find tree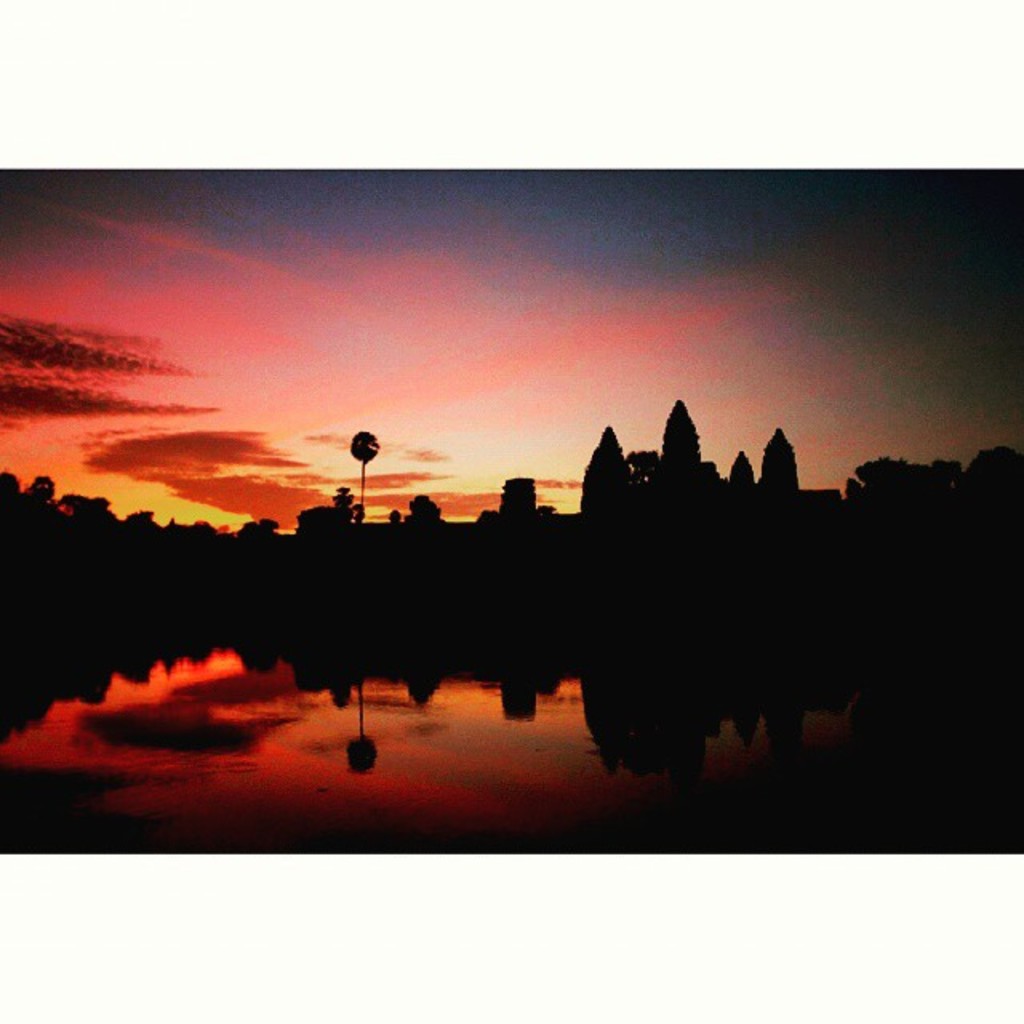
locate(347, 429, 379, 520)
